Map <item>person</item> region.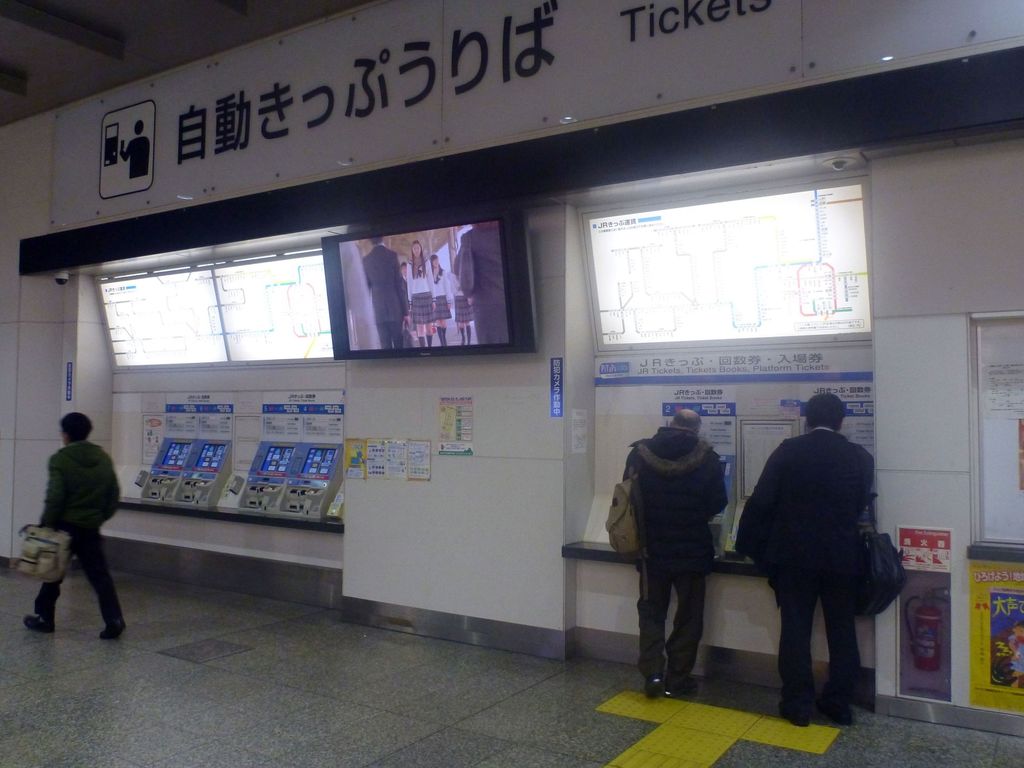
Mapped to detection(21, 413, 127, 640).
